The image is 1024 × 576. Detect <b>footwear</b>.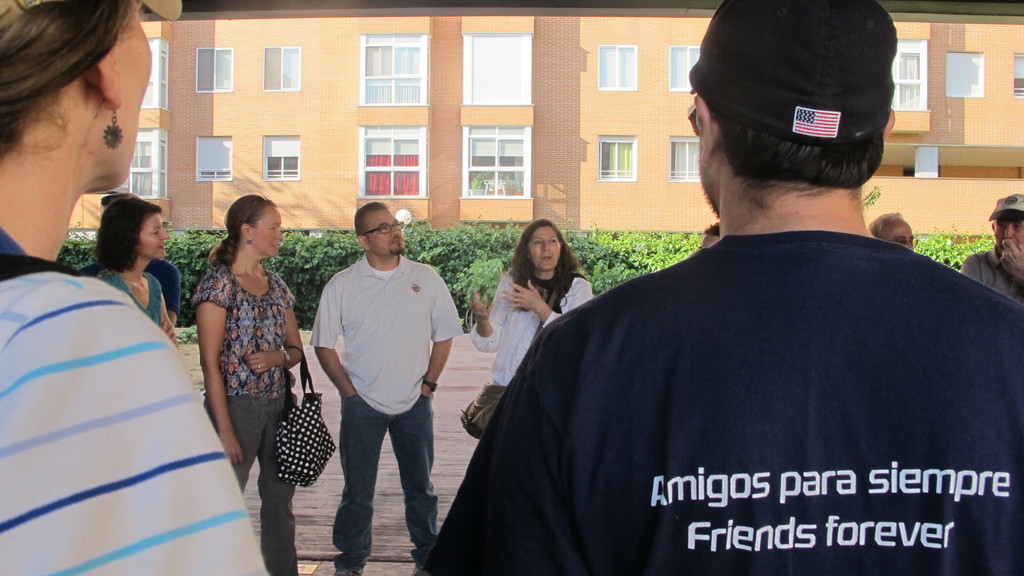
Detection: [x1=414, y1=562, x2=426, y2=575].
